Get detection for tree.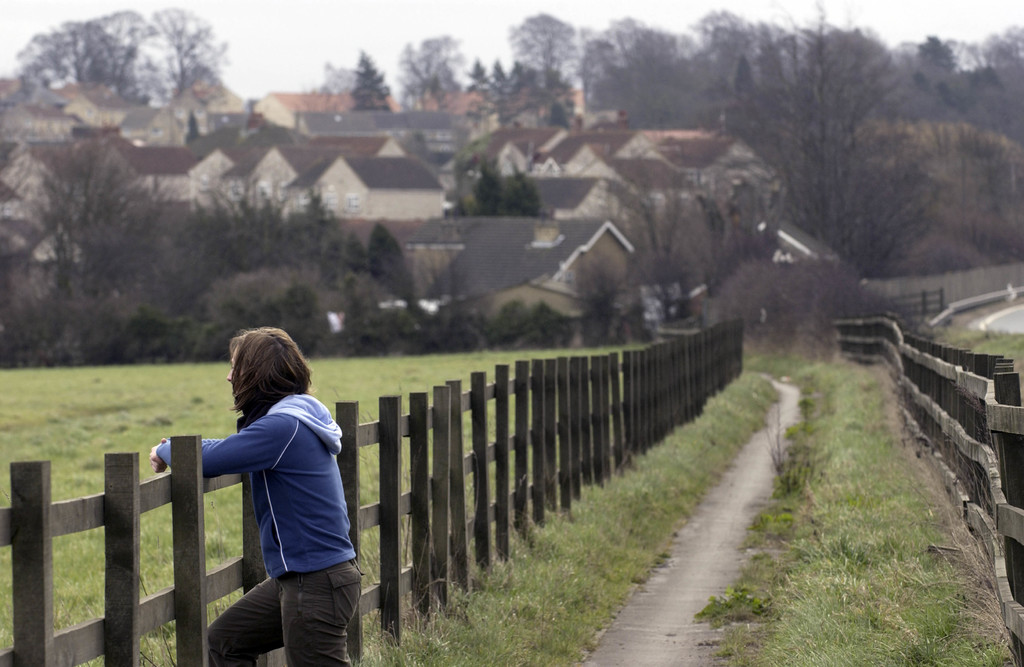
Detection: box=[391, 28, 473, 124].
